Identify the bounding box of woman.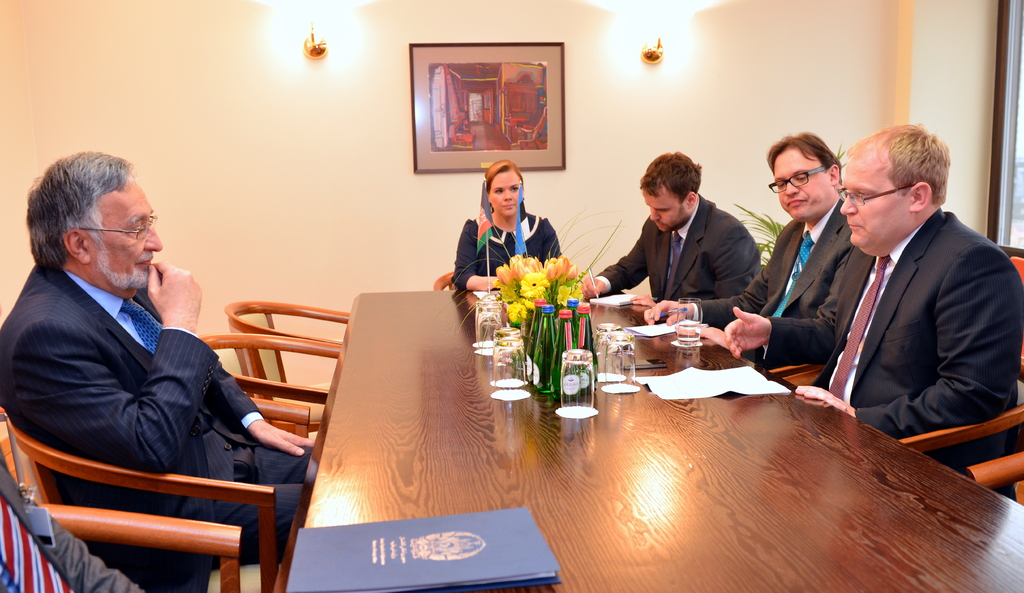
select_region(448, 163, 551, 326).
